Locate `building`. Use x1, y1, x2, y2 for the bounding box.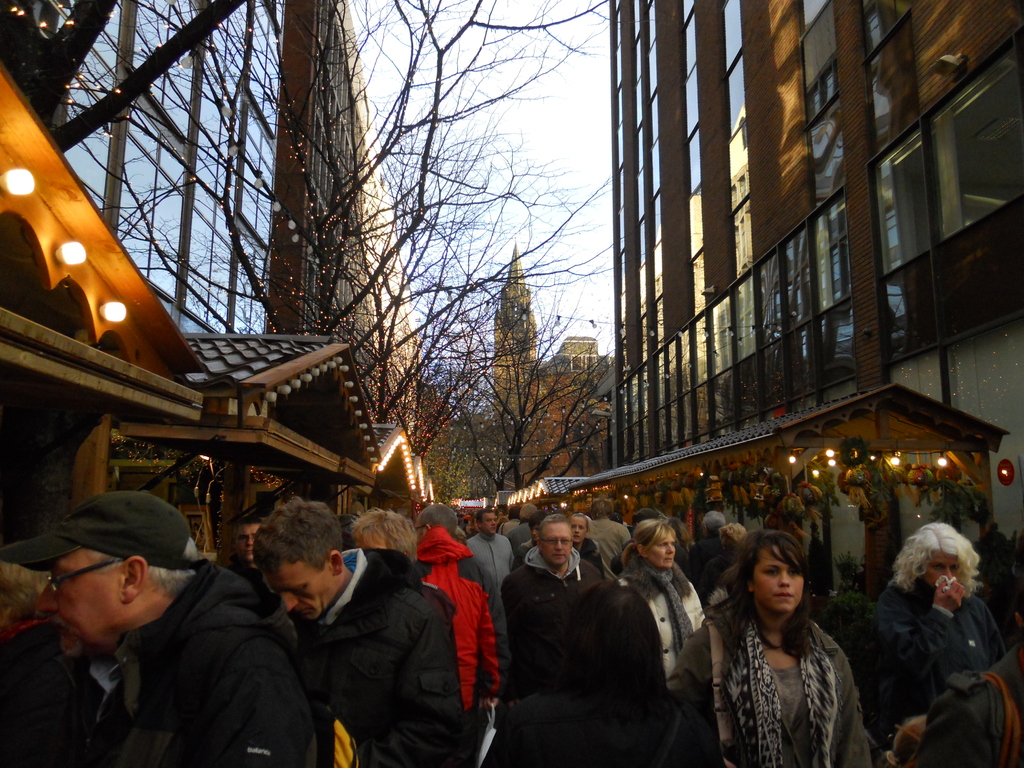
282, 0, 419, 434.
